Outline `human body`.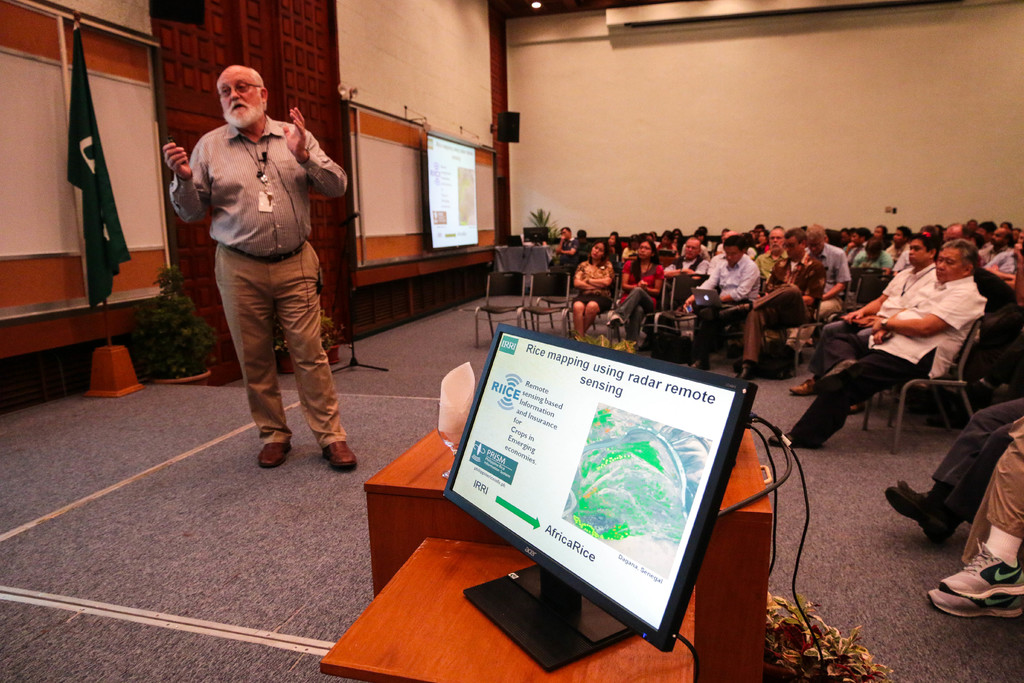
Outline: box=[926, 418, 1021, 617].
